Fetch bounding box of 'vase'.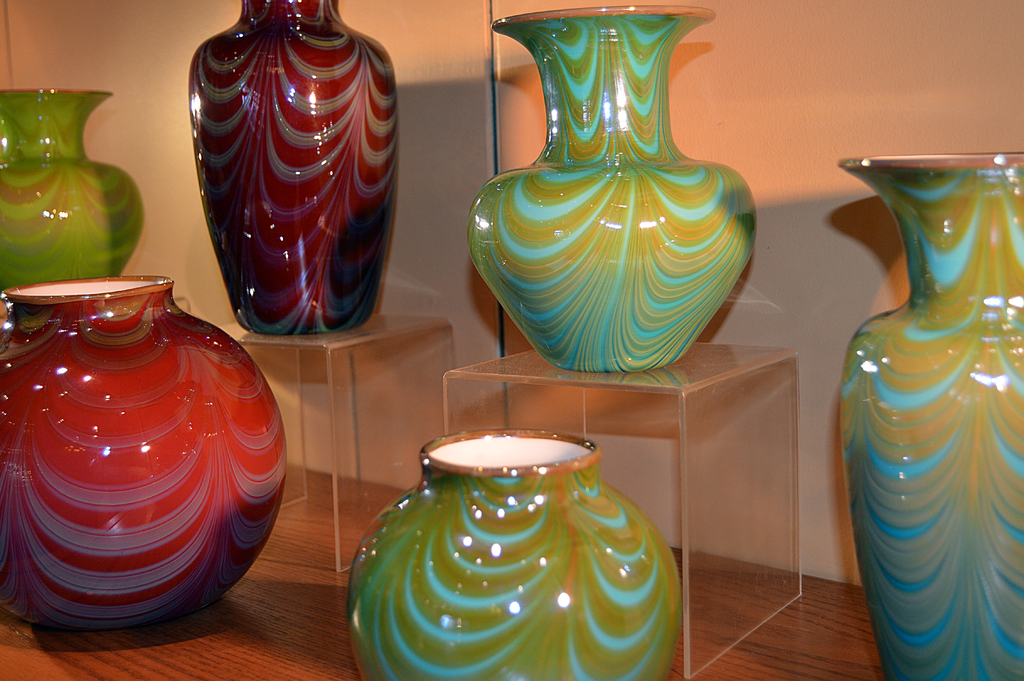
Bbox: (x1=344, y1=427, x2=686, y2=680).
